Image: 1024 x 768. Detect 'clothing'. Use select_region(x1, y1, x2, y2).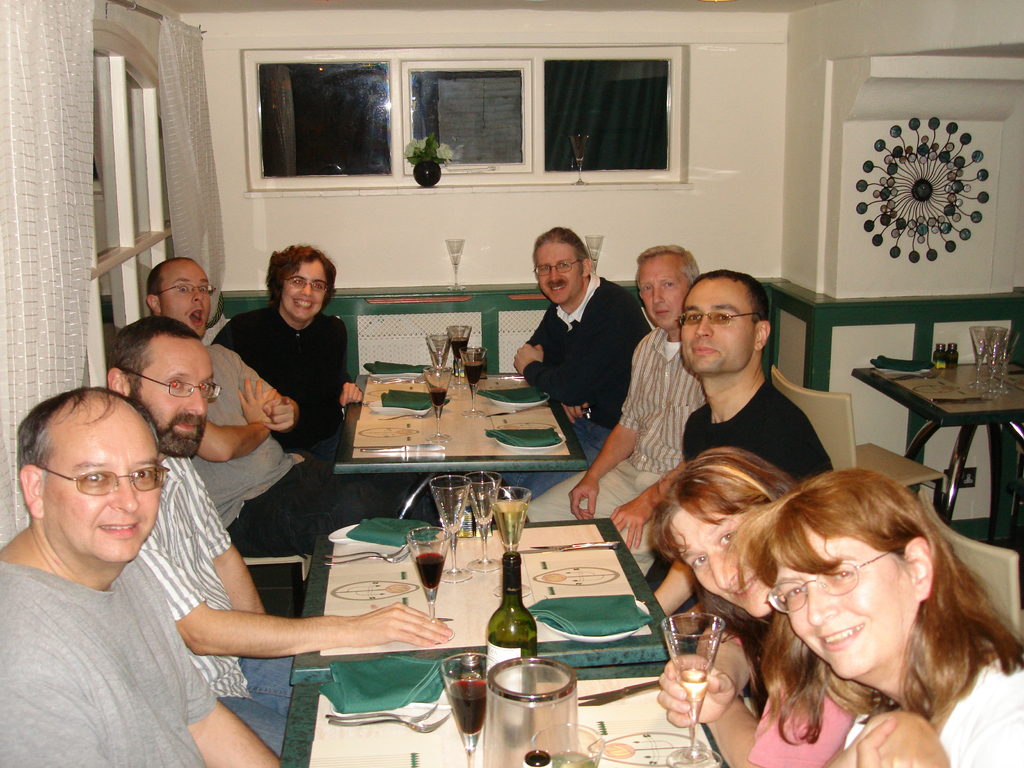
select_region(520, 267, 652, 505).
